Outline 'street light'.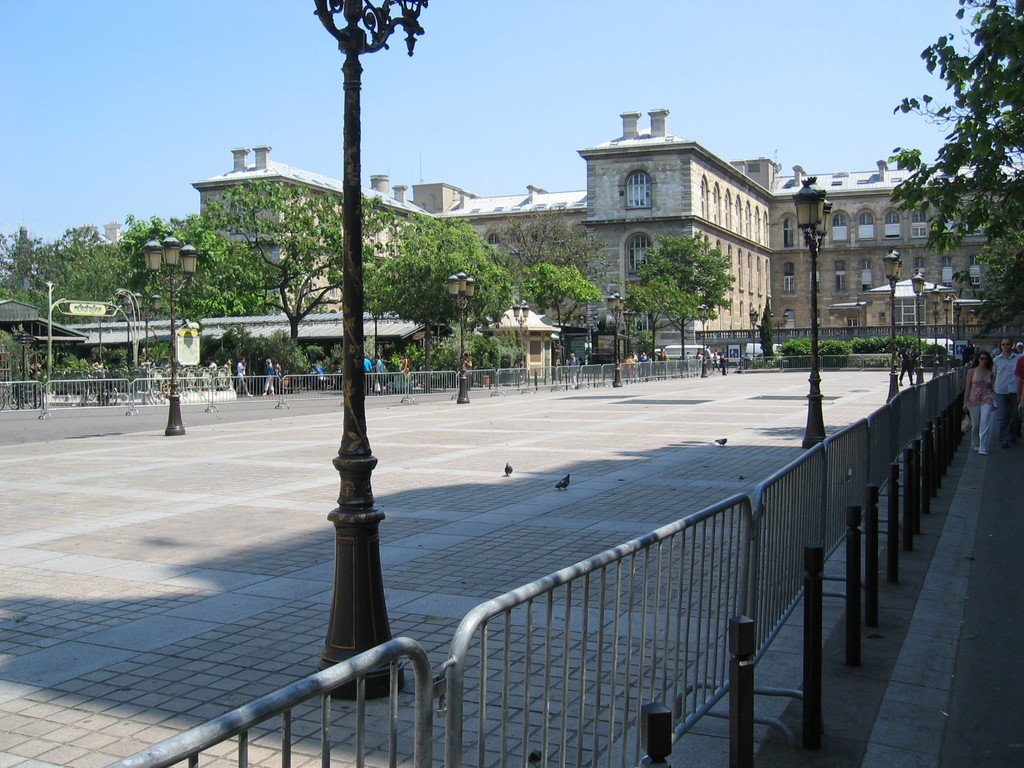
Outline: bbox=[955, 301, 963, 344].
